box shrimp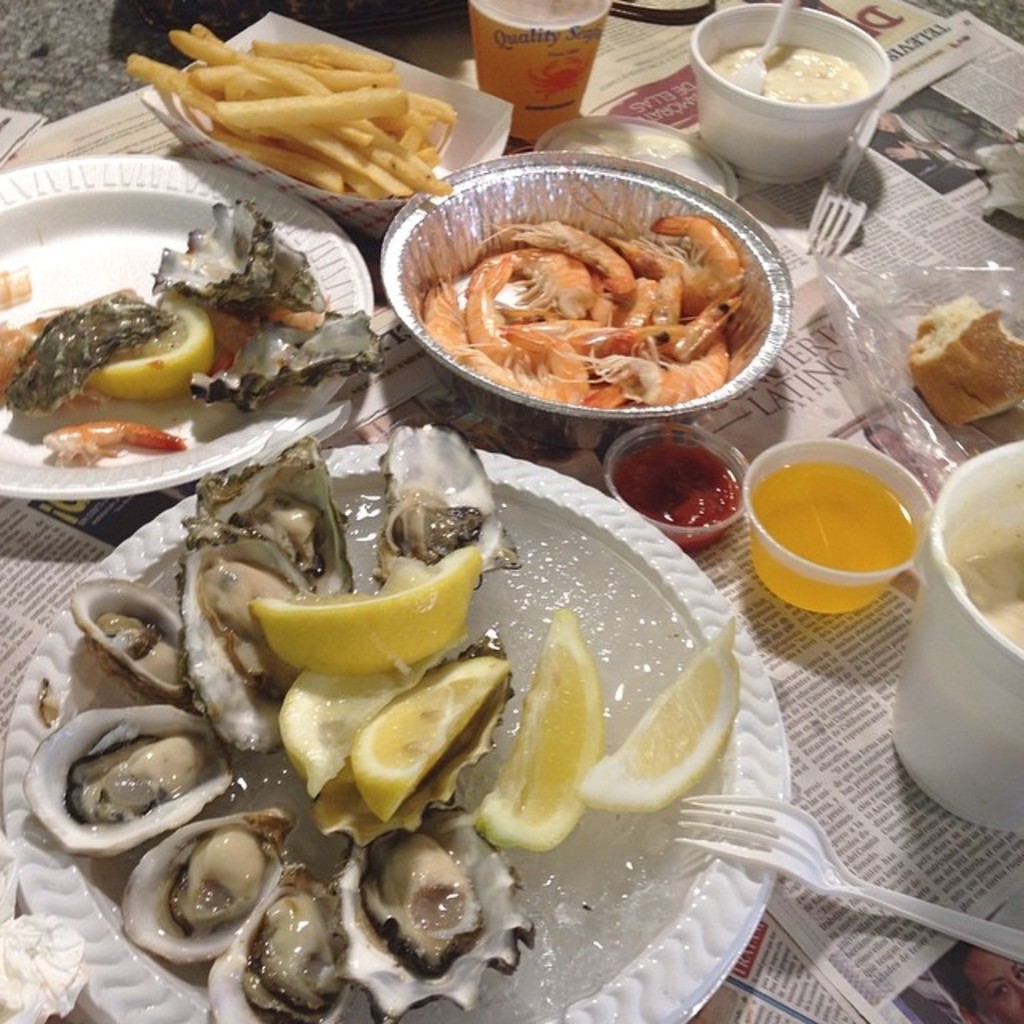
421:213:749:405
